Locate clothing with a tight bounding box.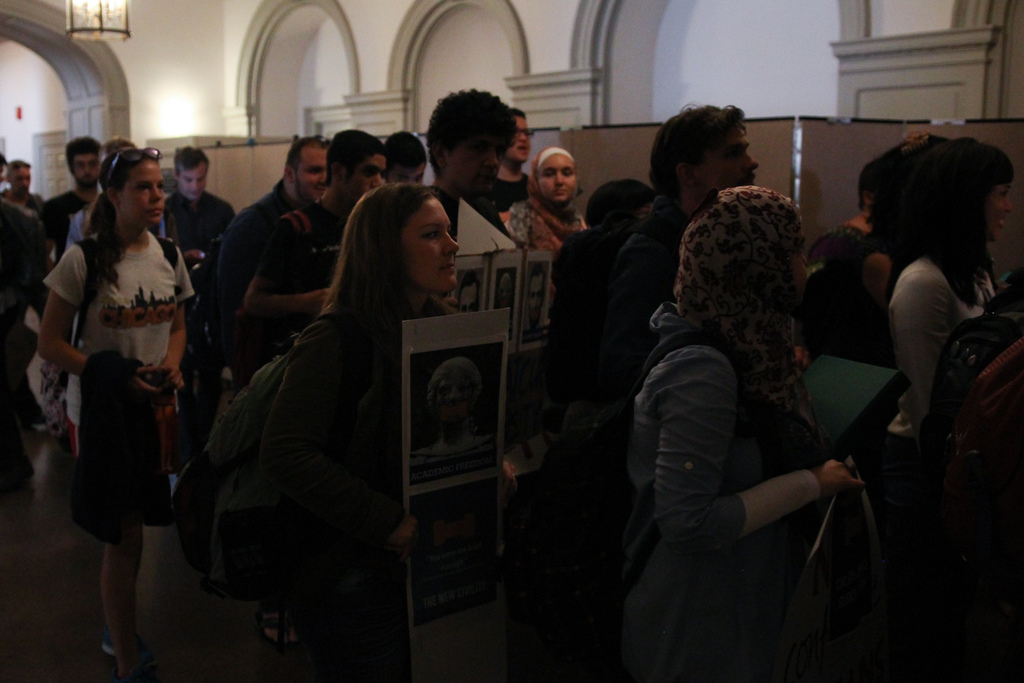
(45,176,191,579).
